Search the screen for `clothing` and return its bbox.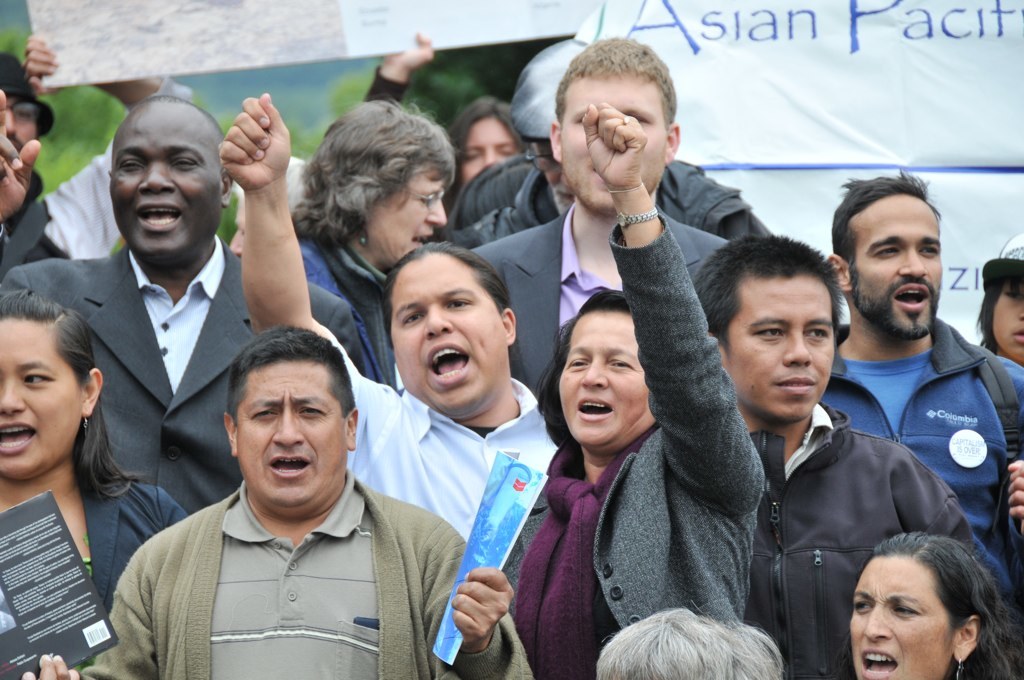
Found: box(351, 366, 562, 531).
